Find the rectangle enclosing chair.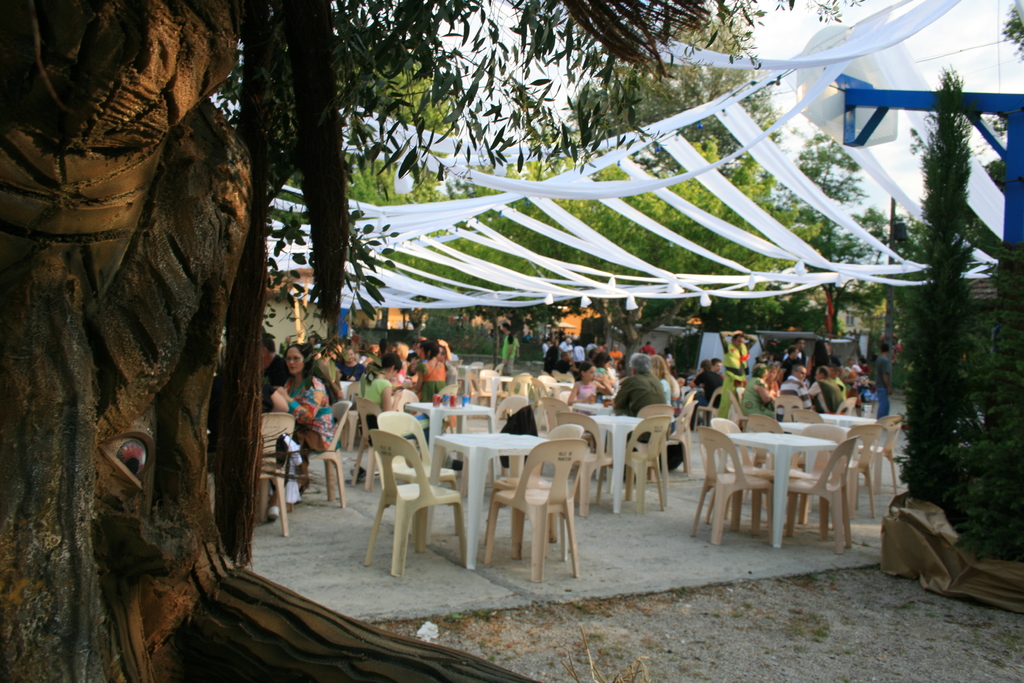
(690,422,776,541).
